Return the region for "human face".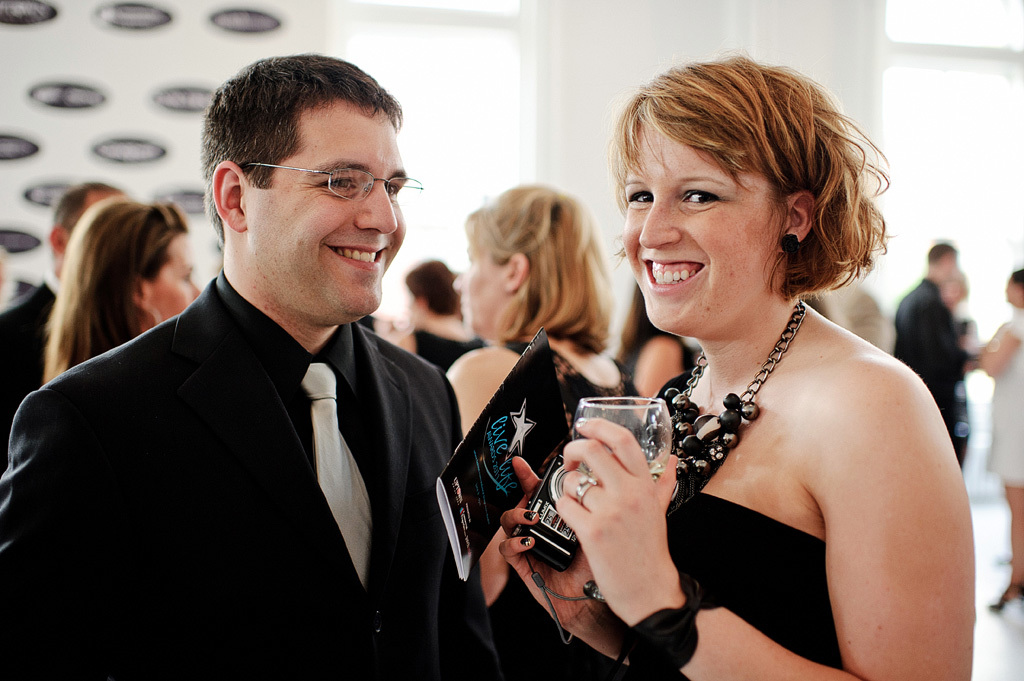
(624,128,789,337).
